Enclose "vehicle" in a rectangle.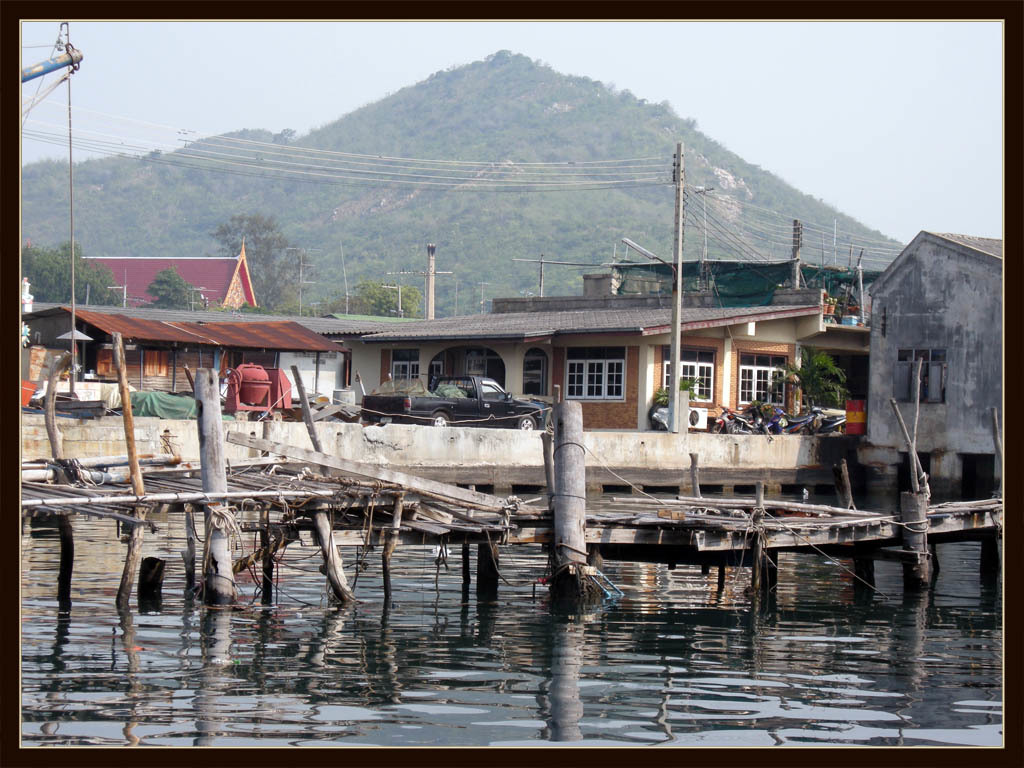
select_region(811, 410, 847, 437).
